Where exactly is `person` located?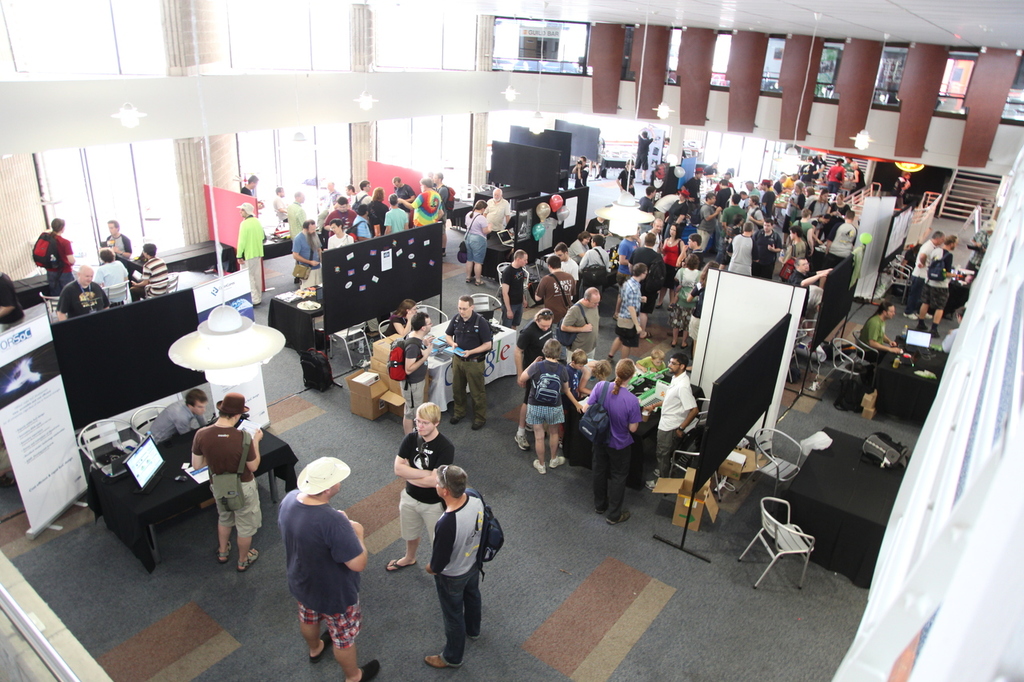
Its bounding box is {"x1": 562, "y1": 273, "x2": 602, "y2": 364}.
